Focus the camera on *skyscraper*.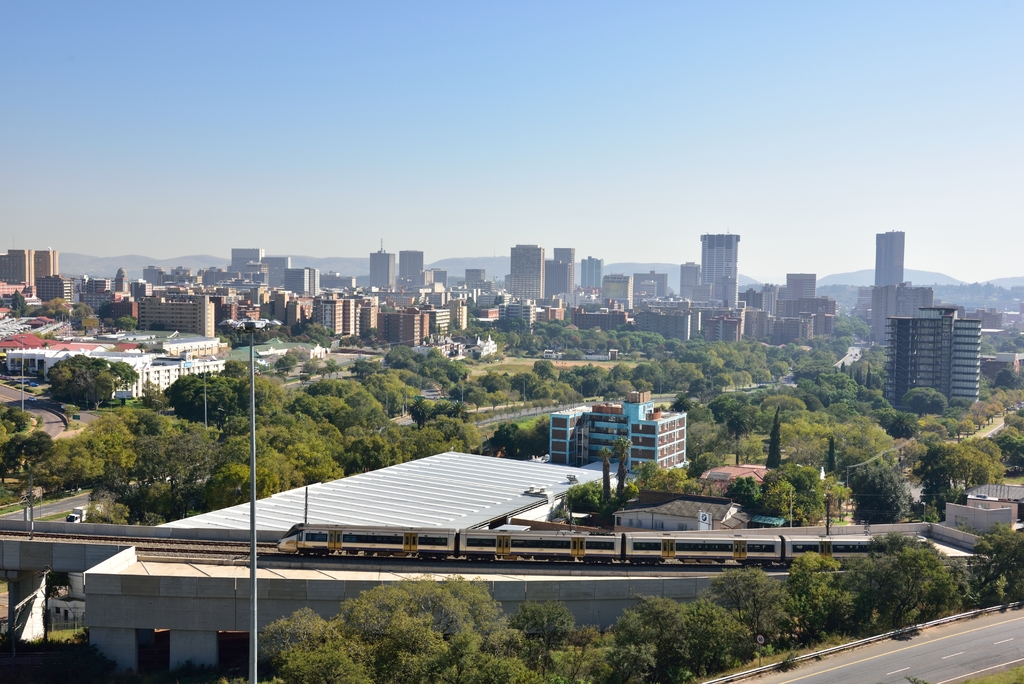
Focus region: select_region(265, 252, 289, 287).
